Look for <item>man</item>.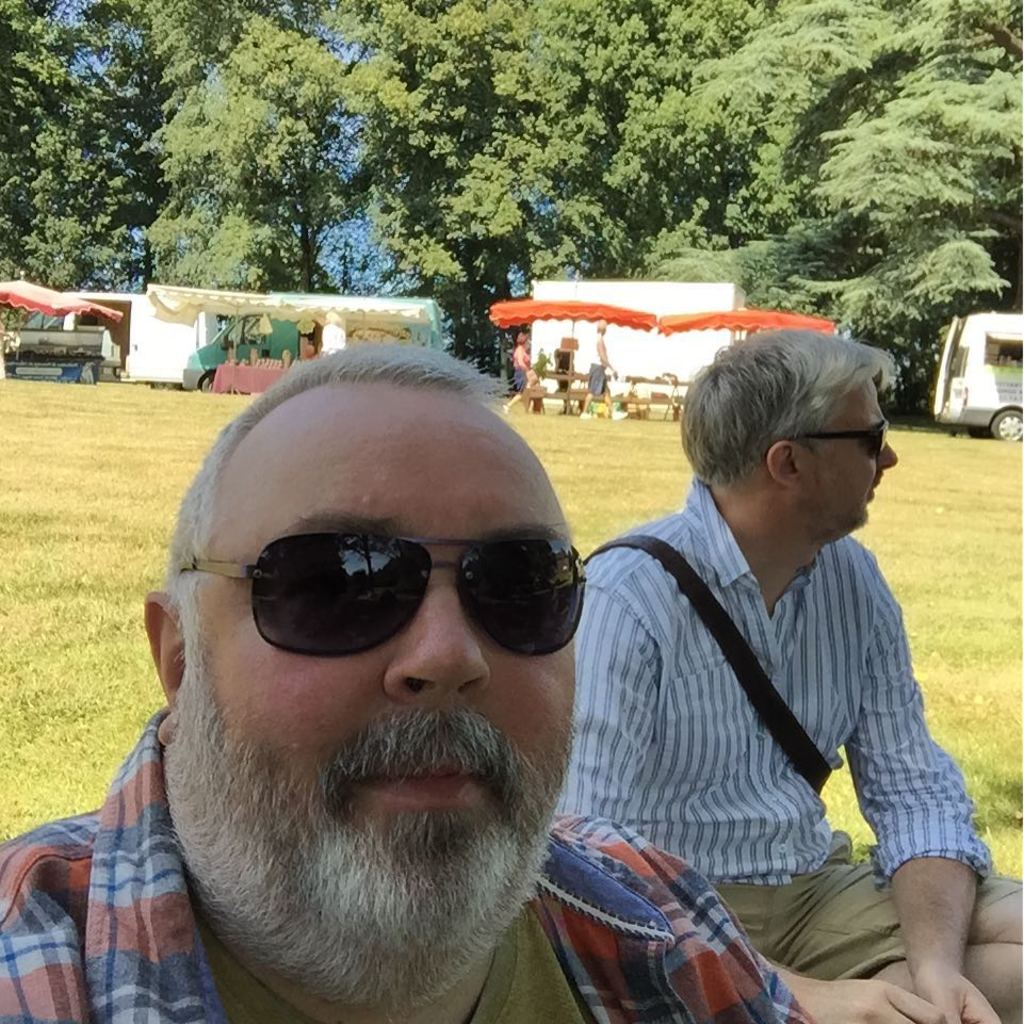
Found: region(552, 325, 1023, 1023).
